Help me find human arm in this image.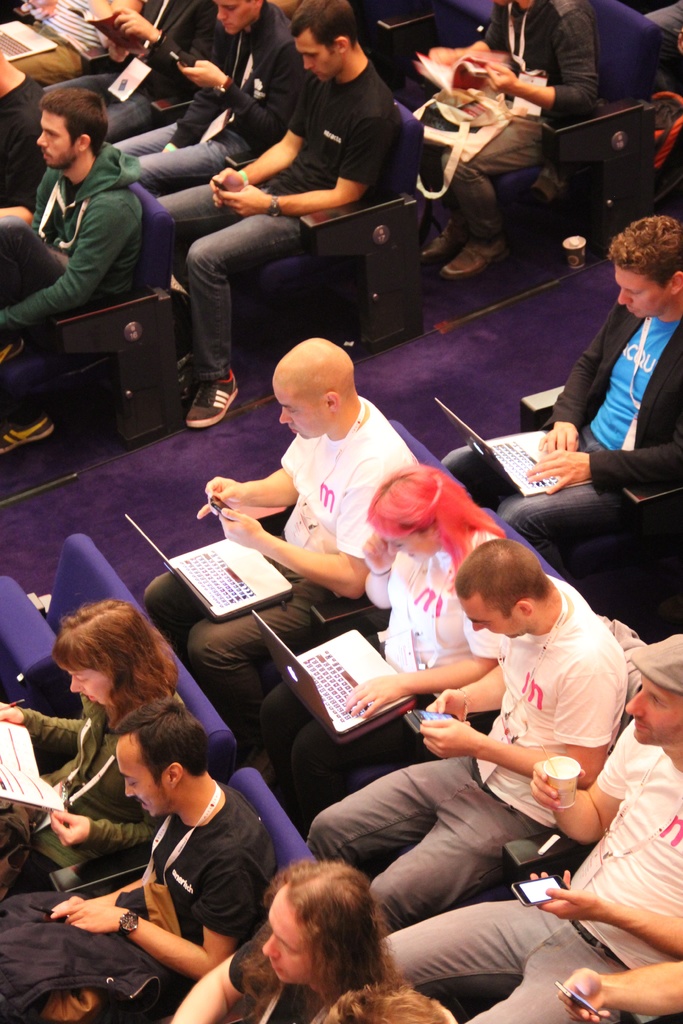
Found it: [336,616,490,723].
